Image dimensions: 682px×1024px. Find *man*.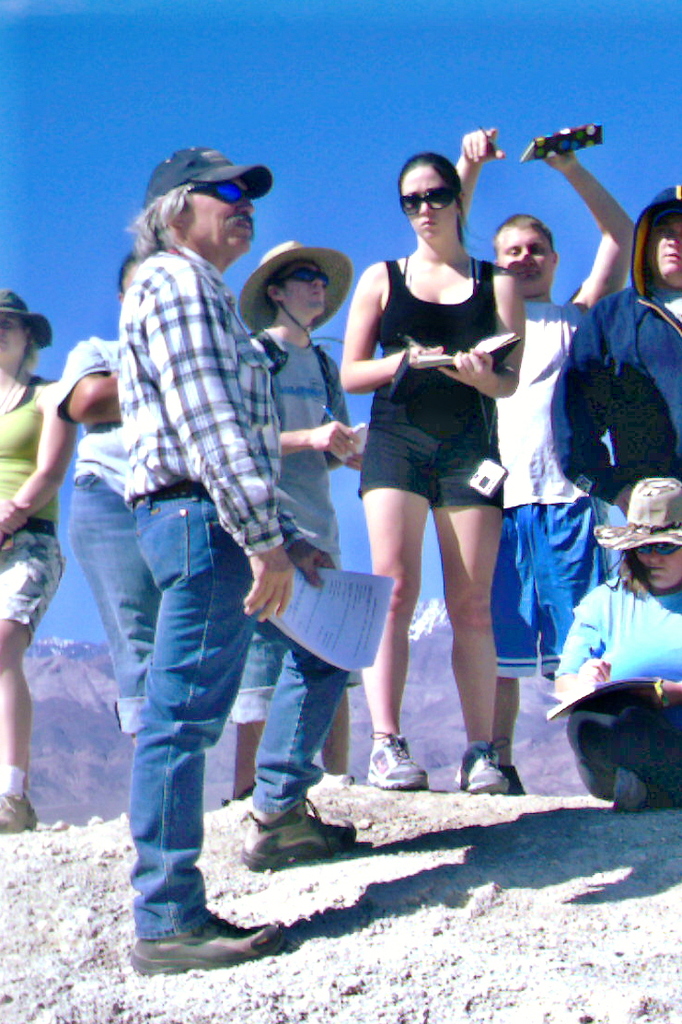
bbox(444, 123, 637, 793).
